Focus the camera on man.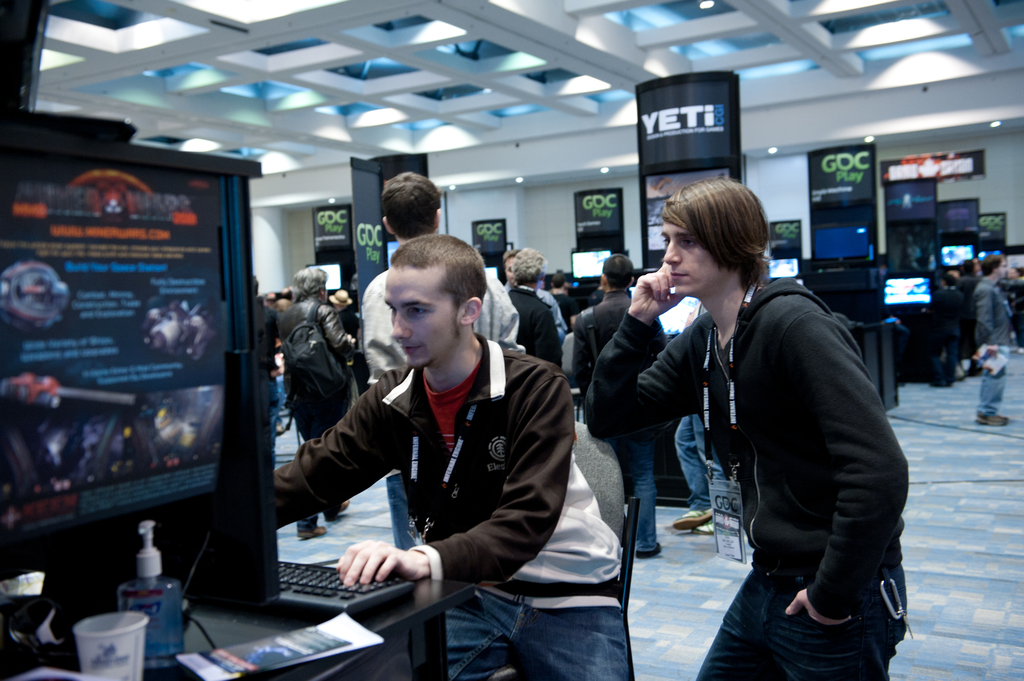
Focus region: BBox(276, 264, 358, 540).
